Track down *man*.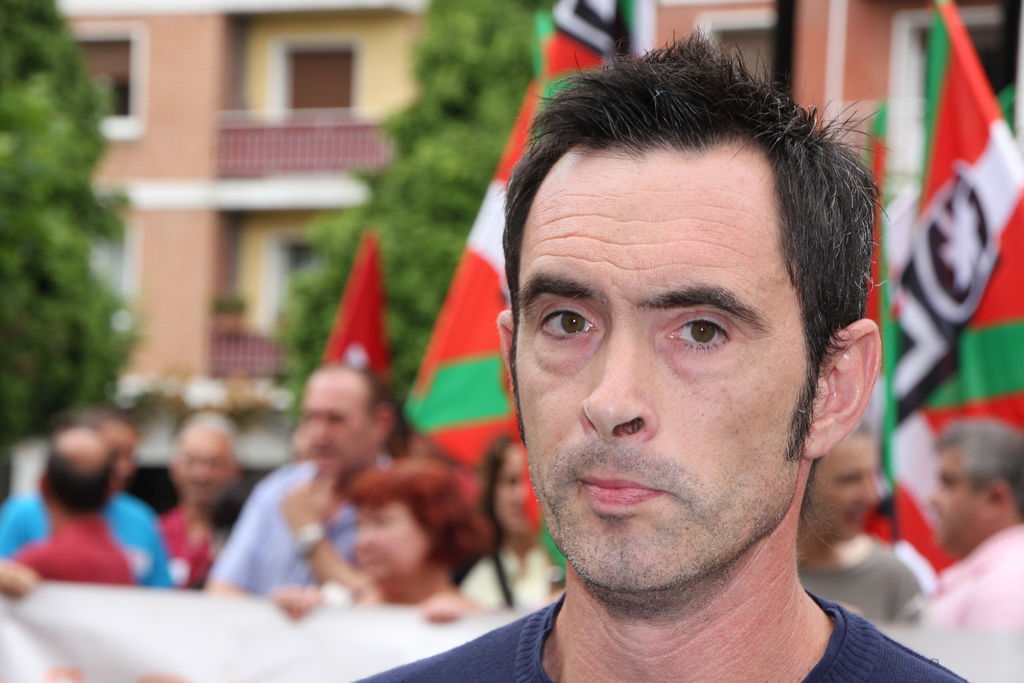
Tracked to [left=387, top=65, right=978, bottom=682].
